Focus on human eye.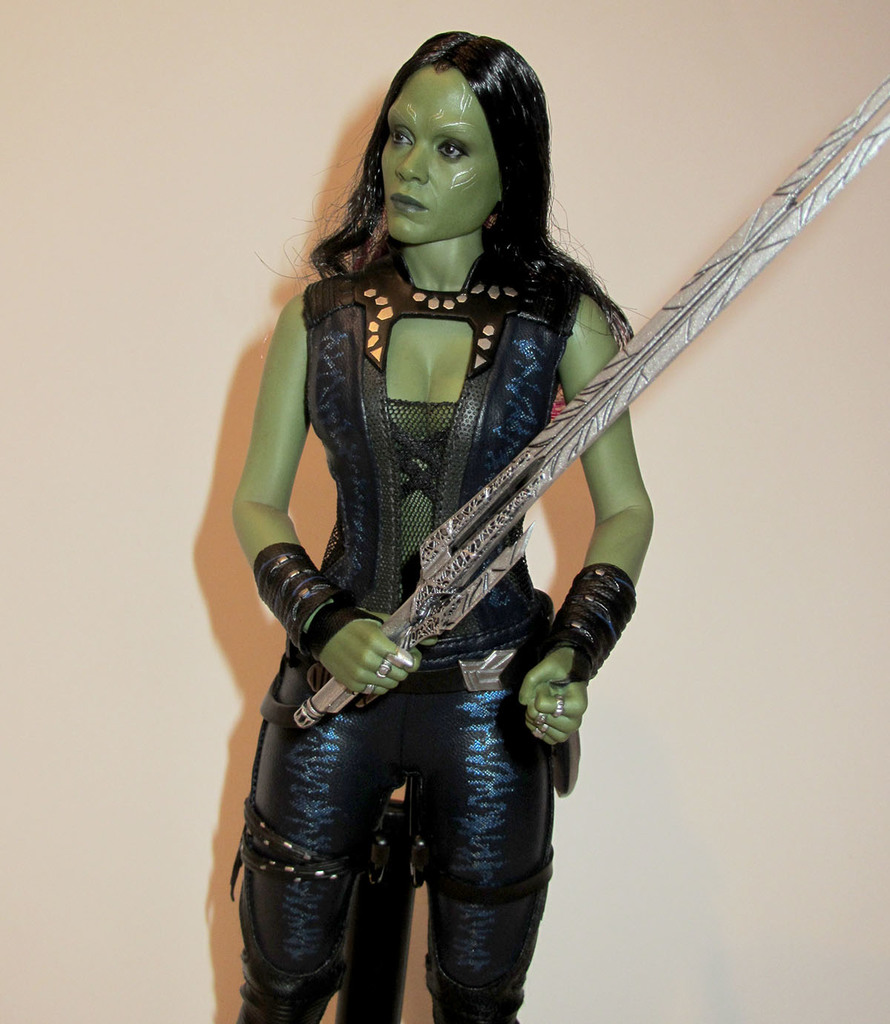
Focused at 432 136 469 160.
